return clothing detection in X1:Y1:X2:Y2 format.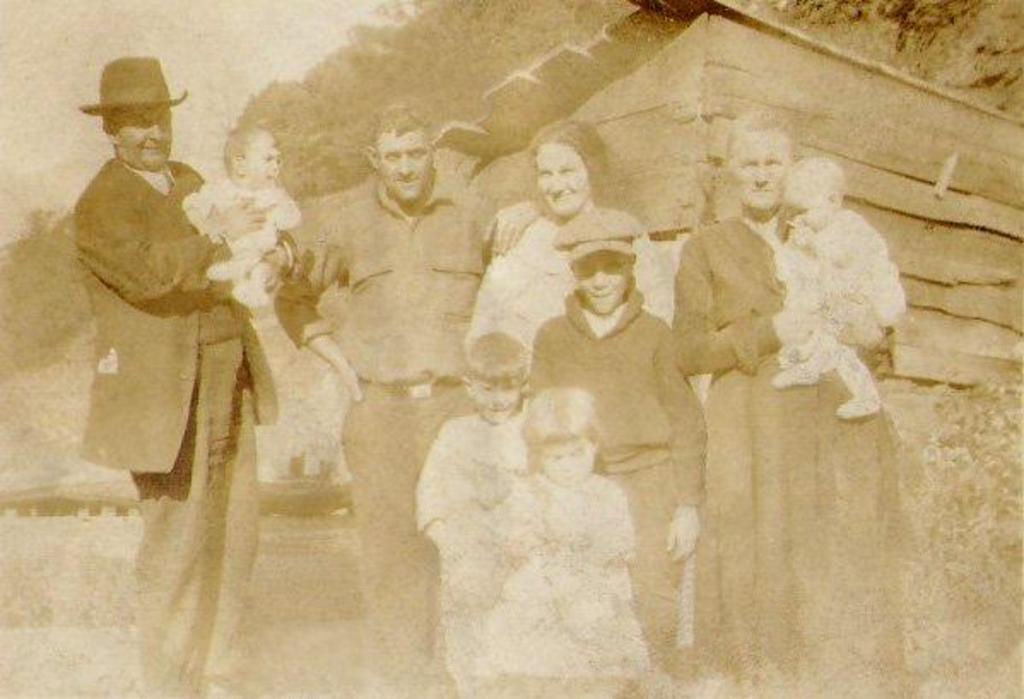
597:453:675:668.
